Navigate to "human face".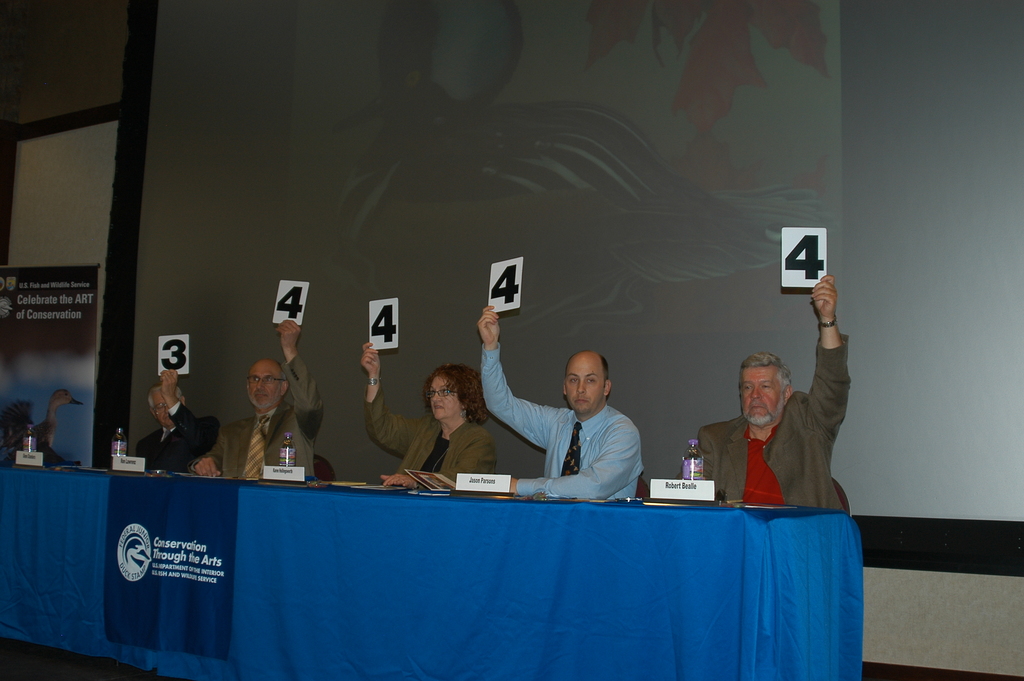
Navigation target: box(425, 371, 460, 425).
